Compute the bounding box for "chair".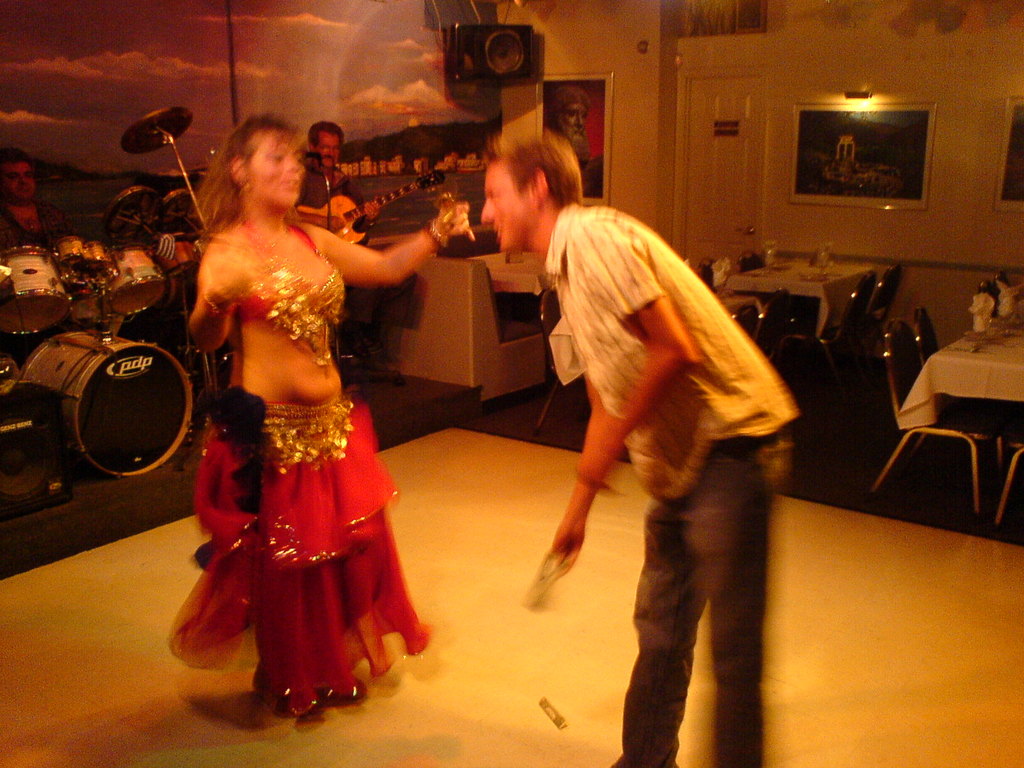
detection(698, 257, 717, 288).
